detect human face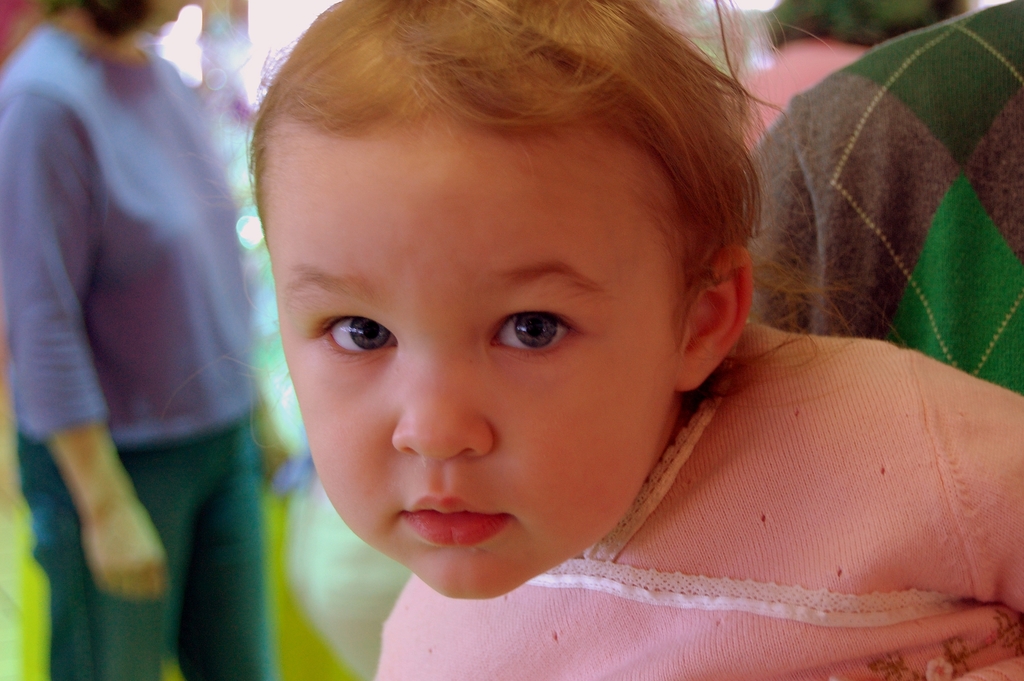
<region>264, 122, 677, 600</region>
